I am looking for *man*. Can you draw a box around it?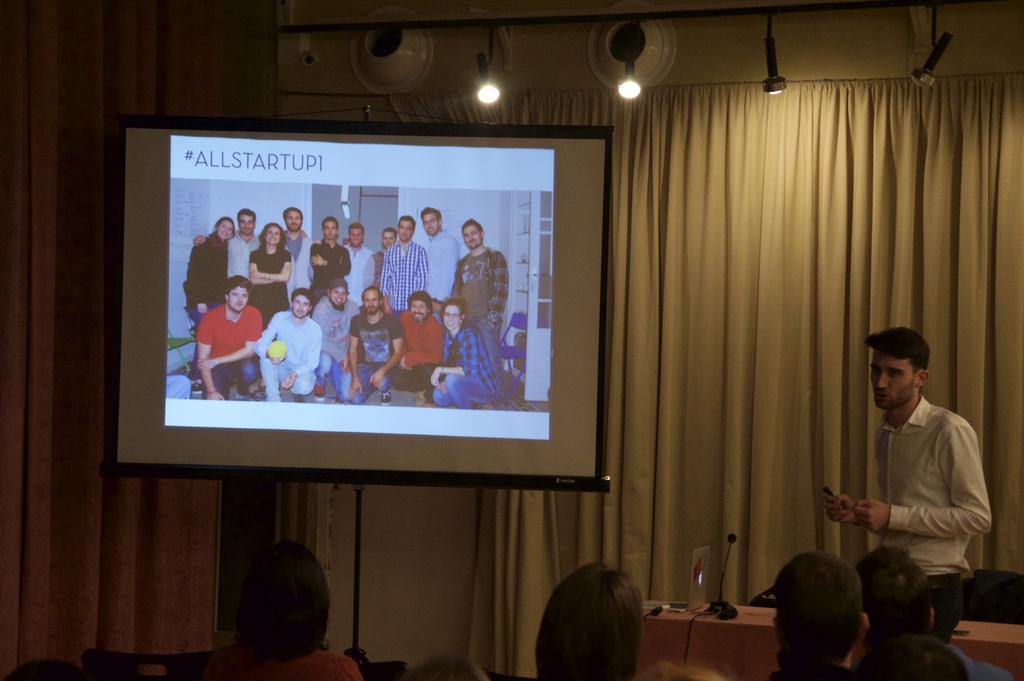
Sure, the bounding box is bbox(307, 209, 354, 299).
